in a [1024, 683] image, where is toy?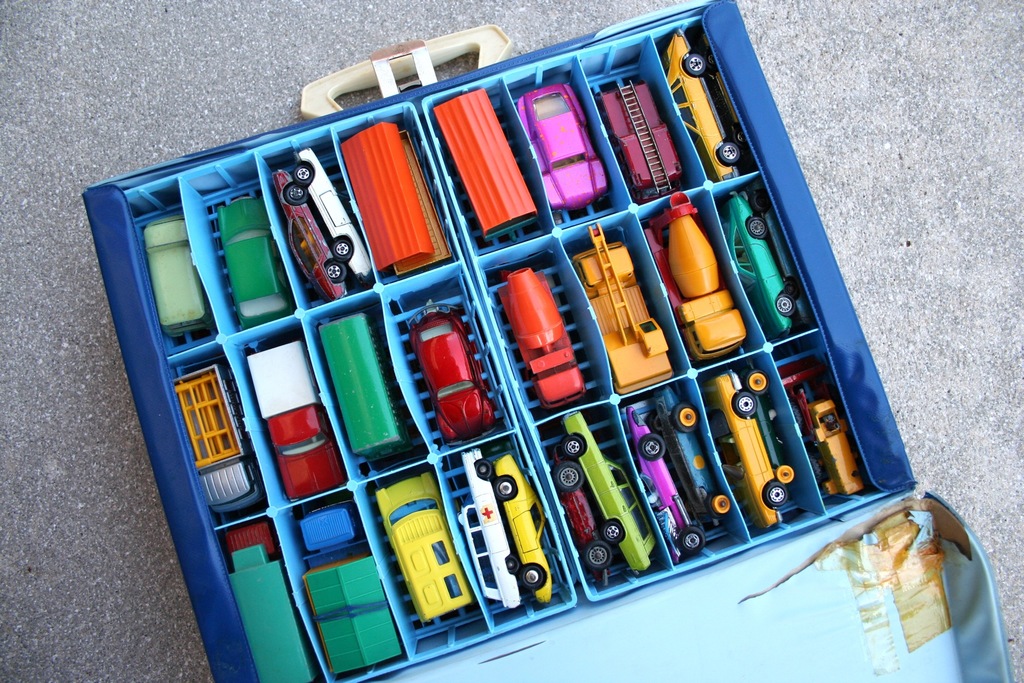
bbox=[304, 504, 409, 675].
